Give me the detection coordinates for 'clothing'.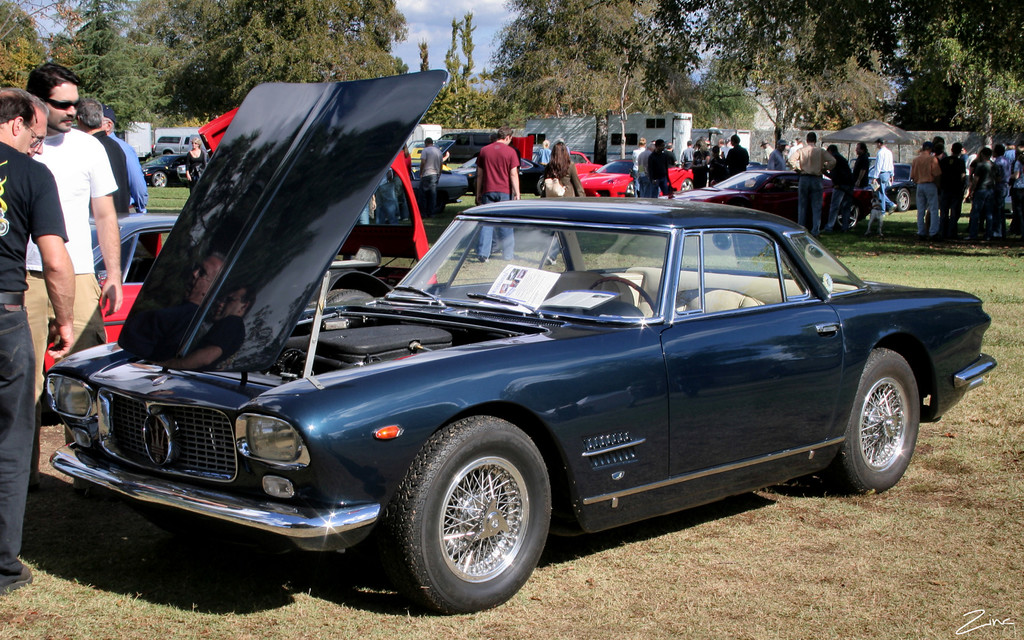
<bbox>541, 164, 582, 204</bbox>.
